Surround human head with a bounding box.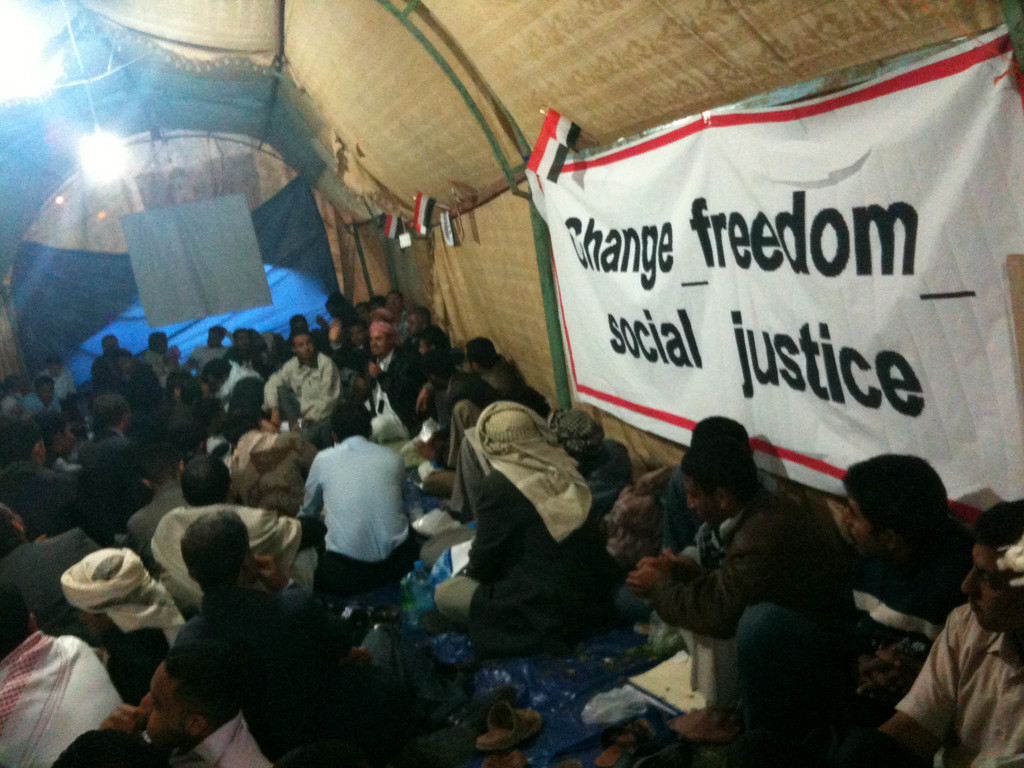
(x1=324, y1=325, x2=346, y2=357).
